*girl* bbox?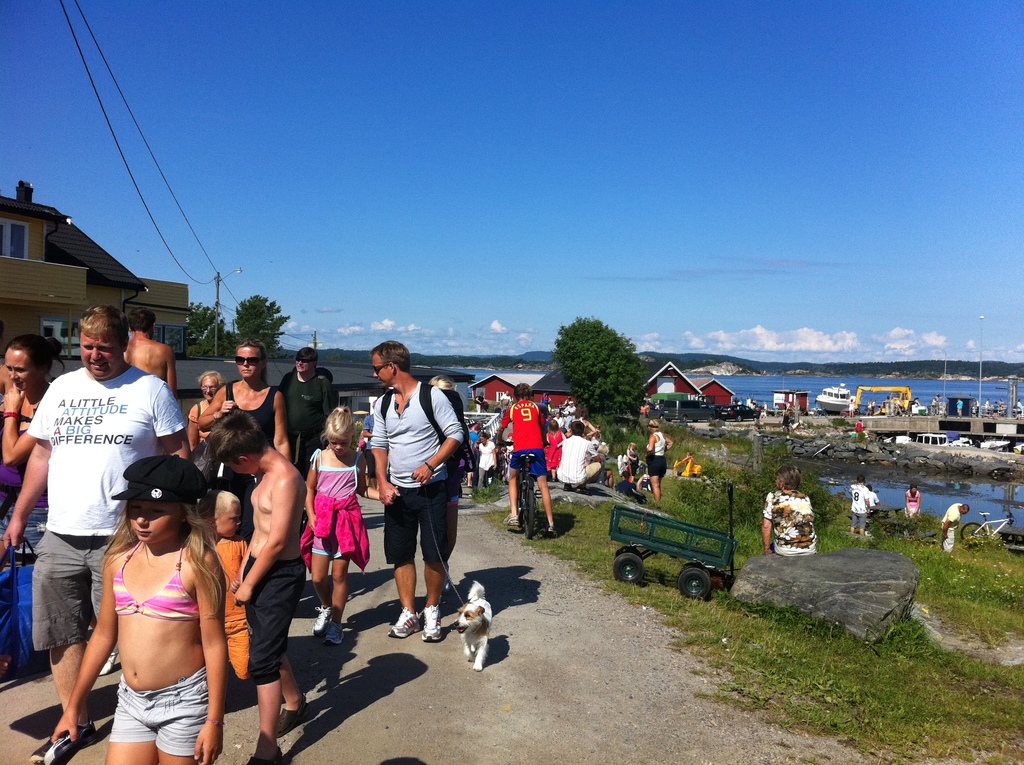
box=[902, 482, 919, 527]
